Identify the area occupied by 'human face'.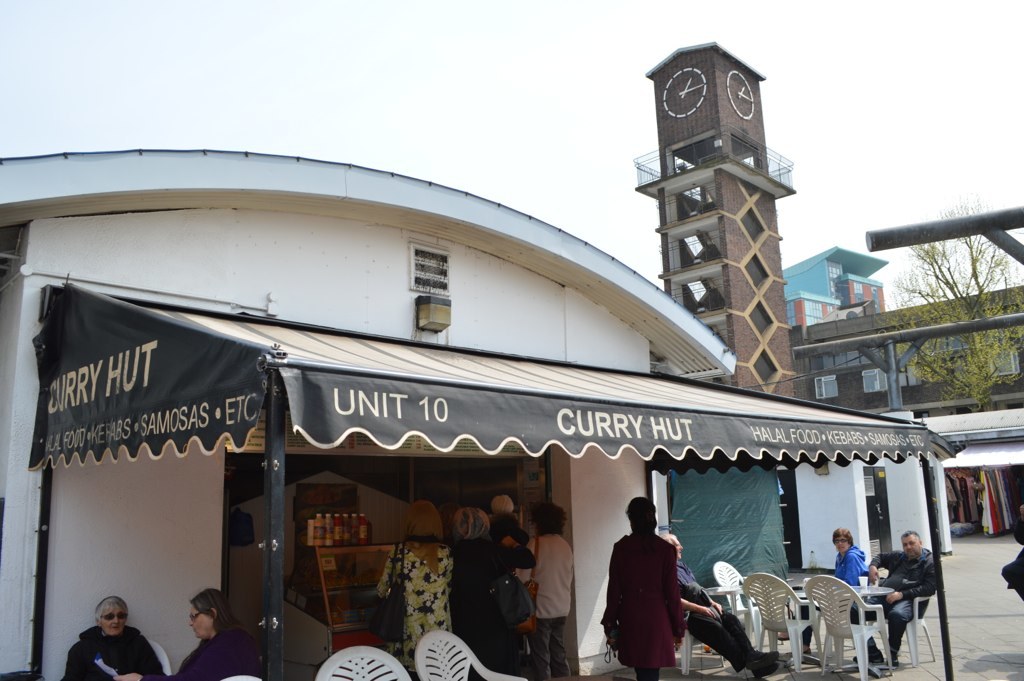
Area: 101, 607, 129, 634.
